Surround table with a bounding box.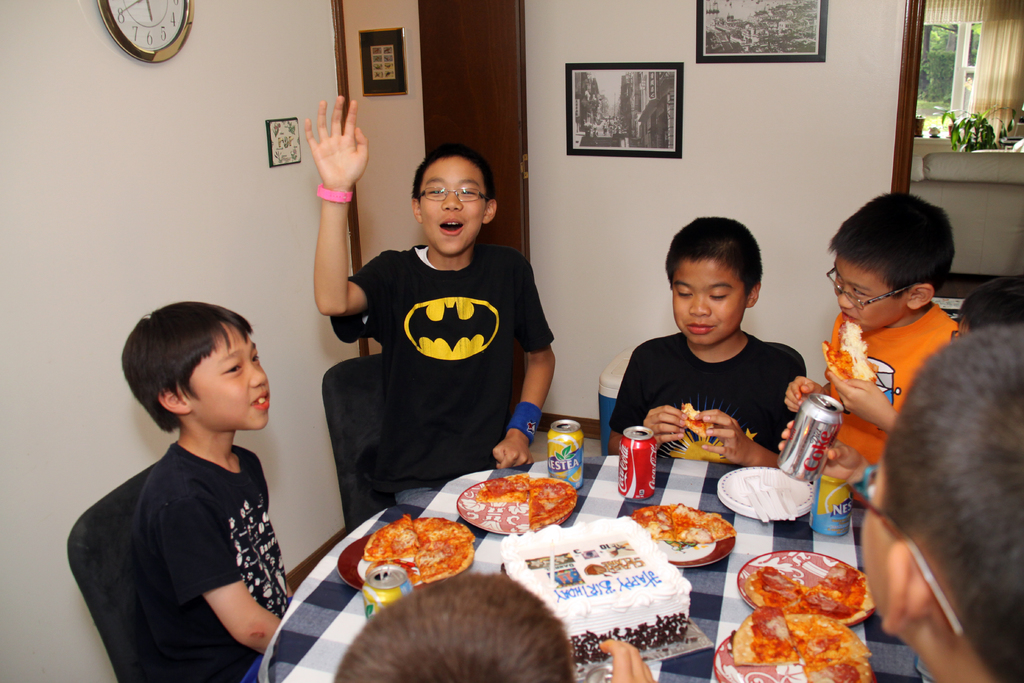
{"left": 278, "top": 423, "right": 877, "bottom": 645}.
